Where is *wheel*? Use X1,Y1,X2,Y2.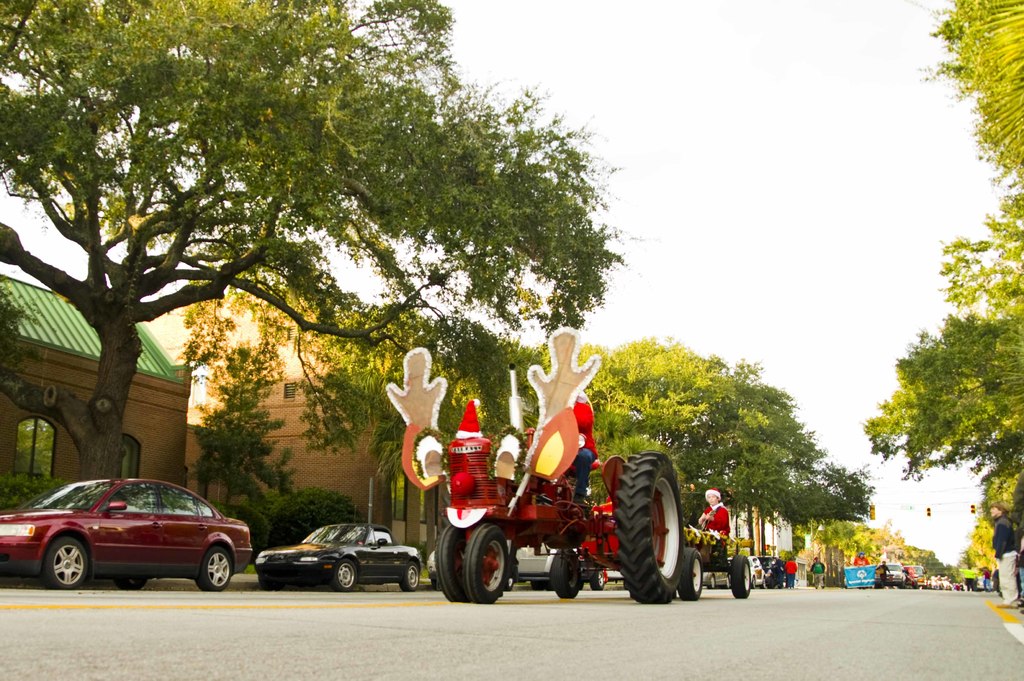
111,570,145,590.
